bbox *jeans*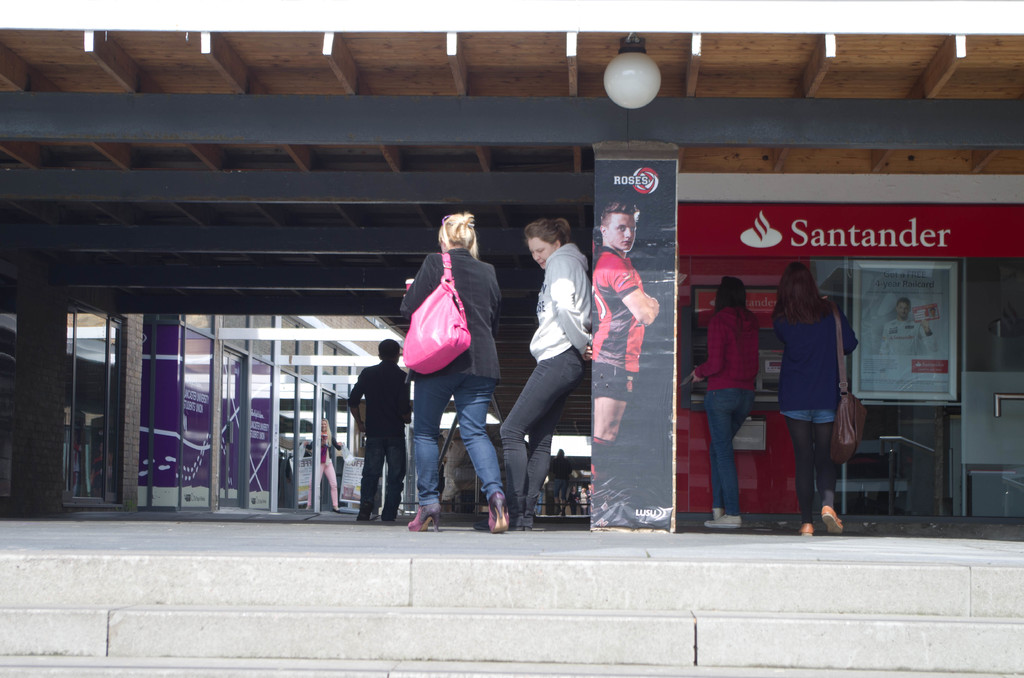
[498, 349, 584, 509]
